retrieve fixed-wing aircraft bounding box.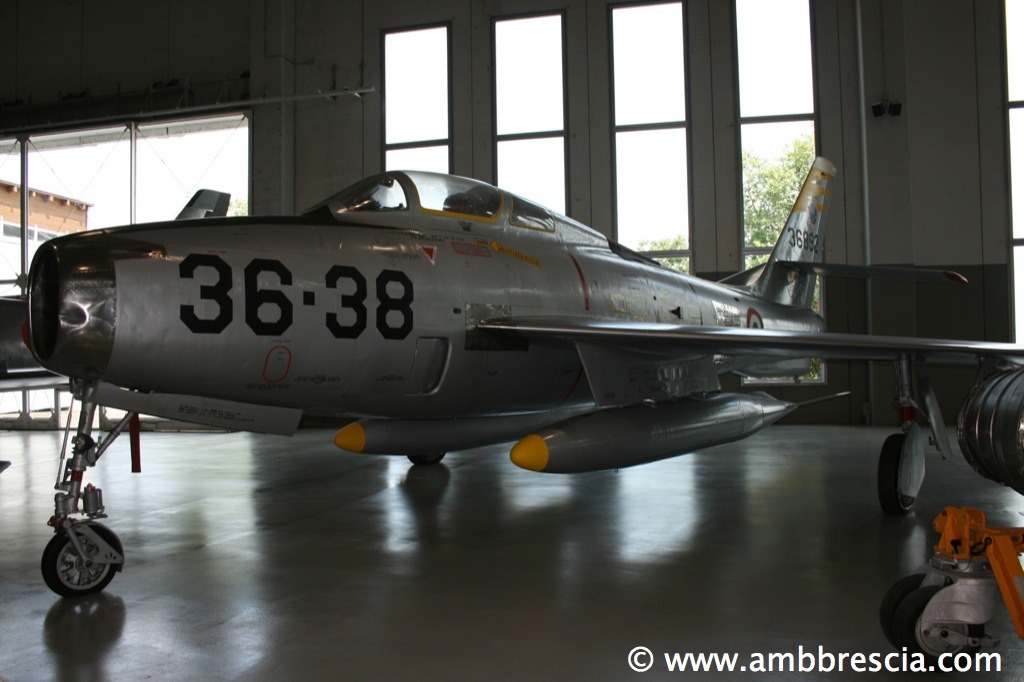
Bounding box: (14,153,1023,601).
